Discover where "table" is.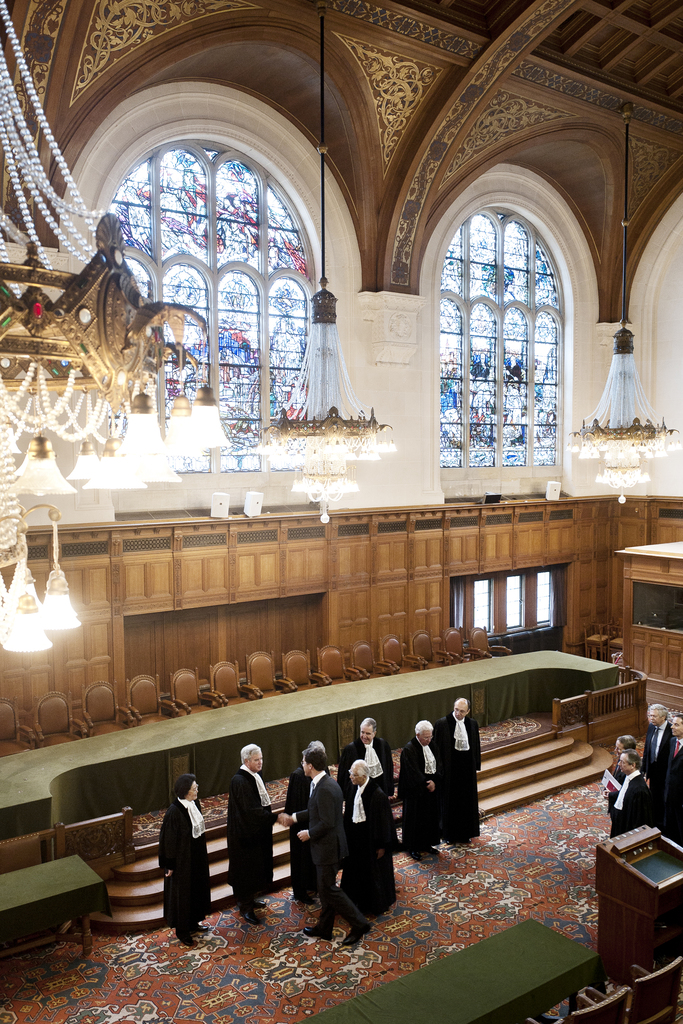
Discovered at [x1=302, y1=917, x2=602, y2=1023].
